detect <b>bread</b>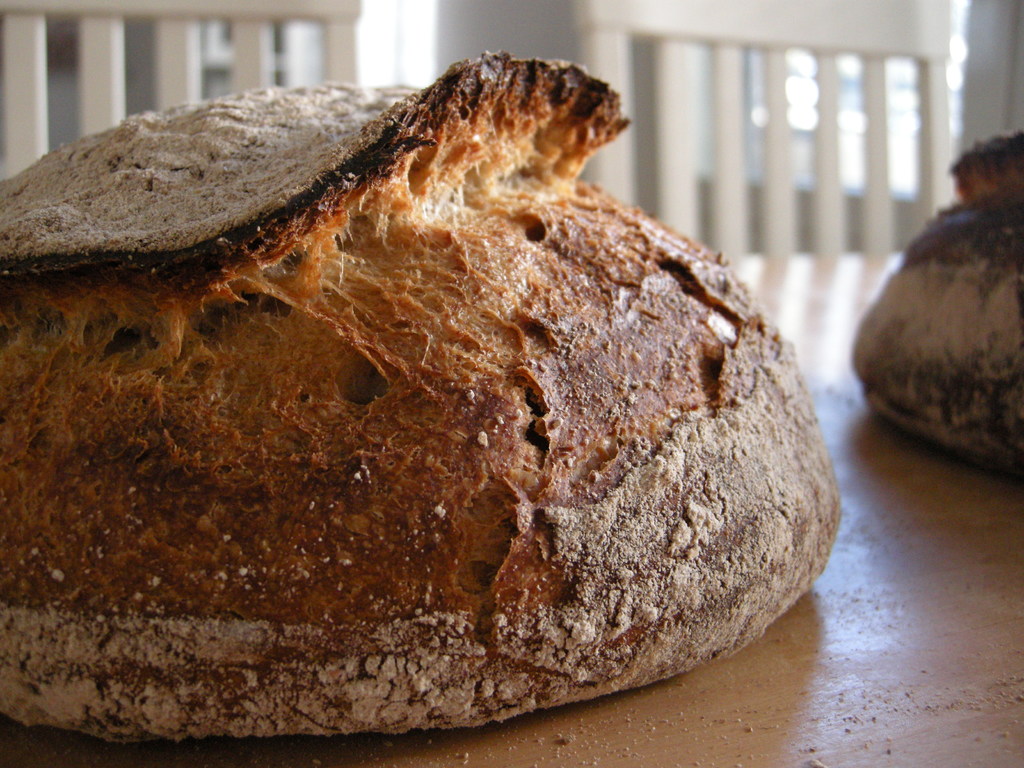
bbox(0, 49, 842, 741)
